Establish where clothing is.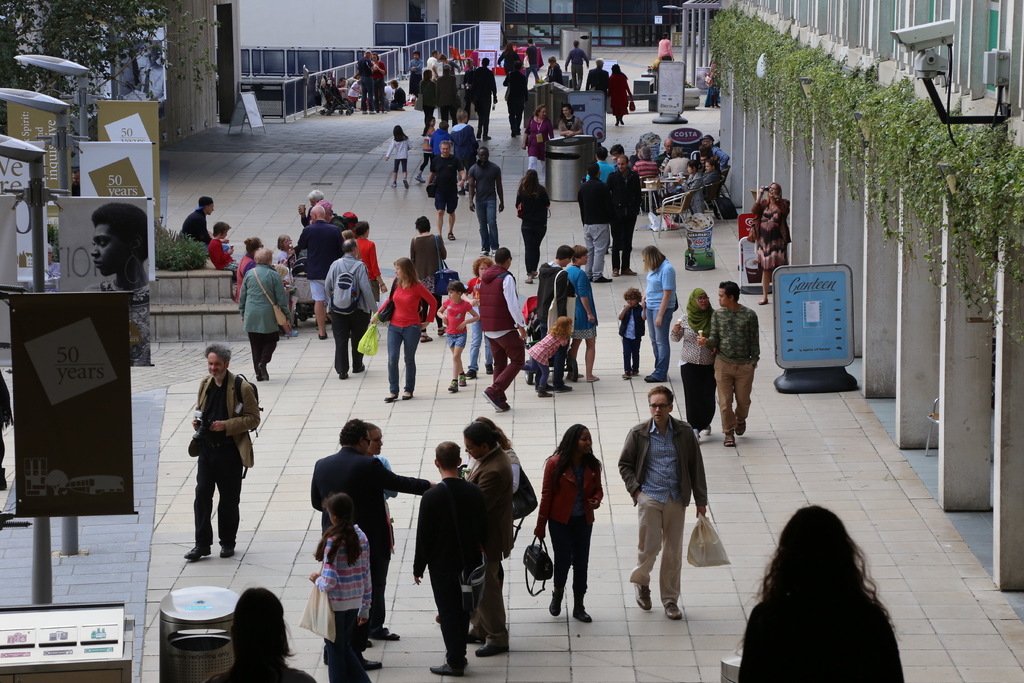
Established at l=621, t=303, r=644, b=373.
